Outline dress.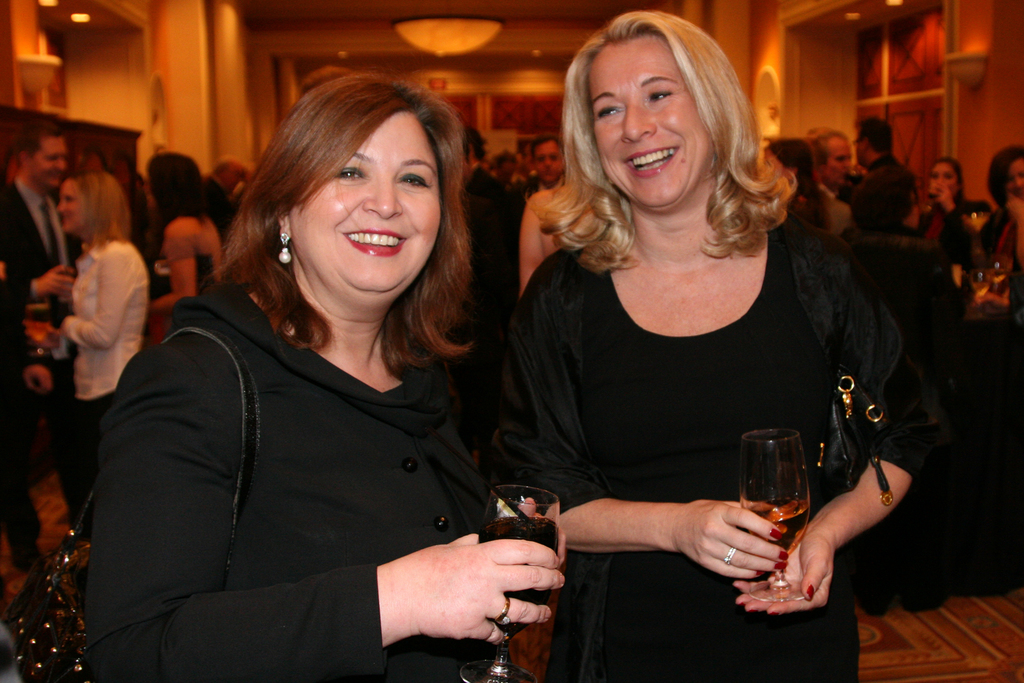
Outline: (x1=484, y1=224, x2=948, y2=682).
